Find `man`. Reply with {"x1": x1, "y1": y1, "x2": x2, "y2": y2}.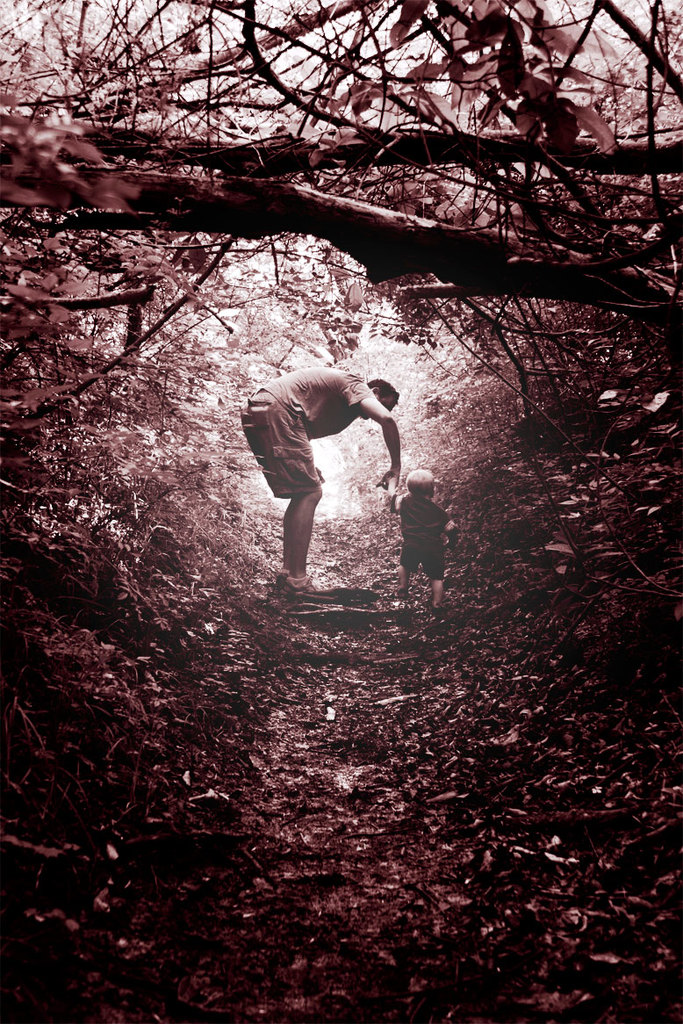
{"x1": 241, "y1": 343, "x2": 421, "y2": 595}.
